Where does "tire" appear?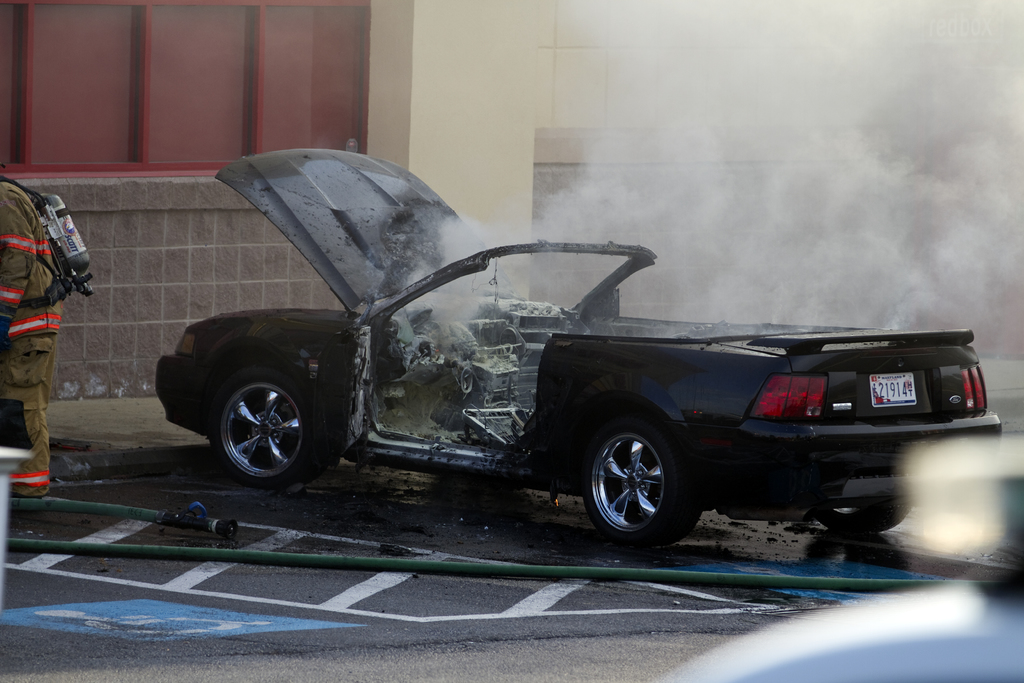
Appears at [x1=207, y1=370, x2=320, y2=482].
